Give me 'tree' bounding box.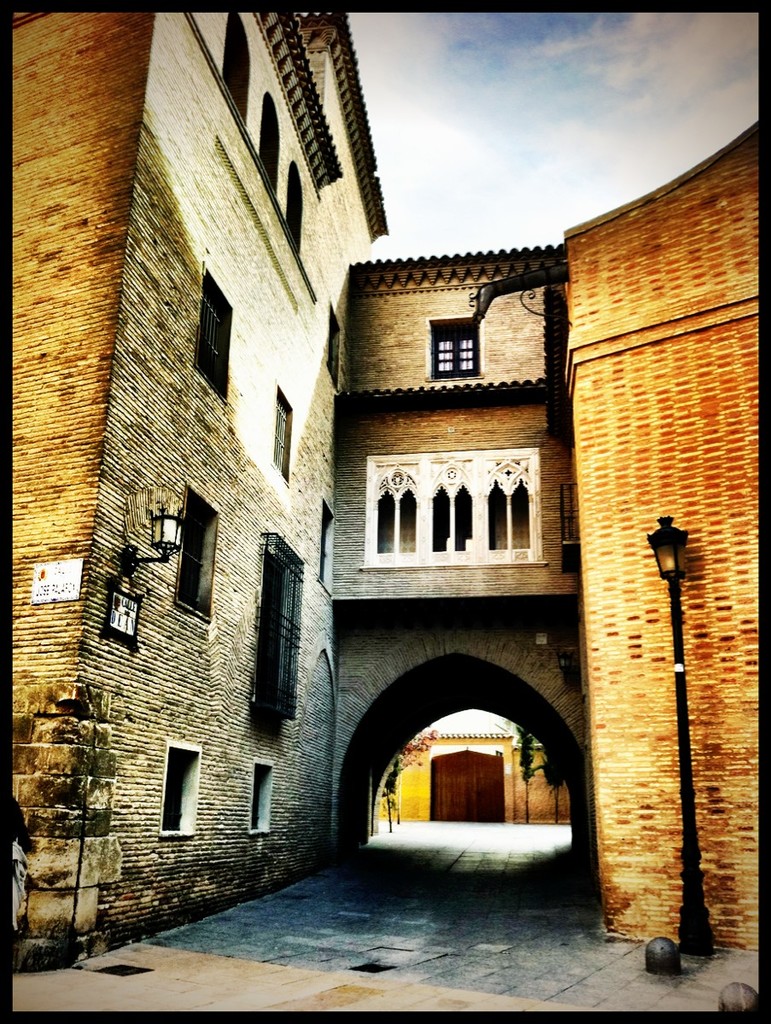
<region>546, 749, 563, 823</region>.
